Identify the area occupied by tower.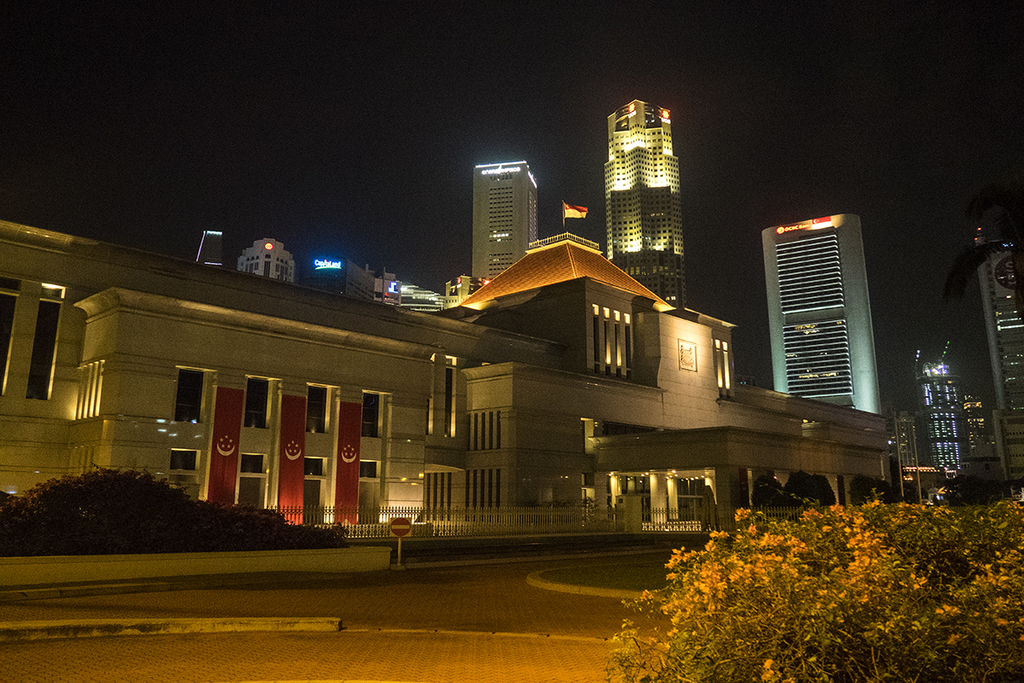
Area: pyautogui.locateOnScreen(468, 137, 548, 260).
